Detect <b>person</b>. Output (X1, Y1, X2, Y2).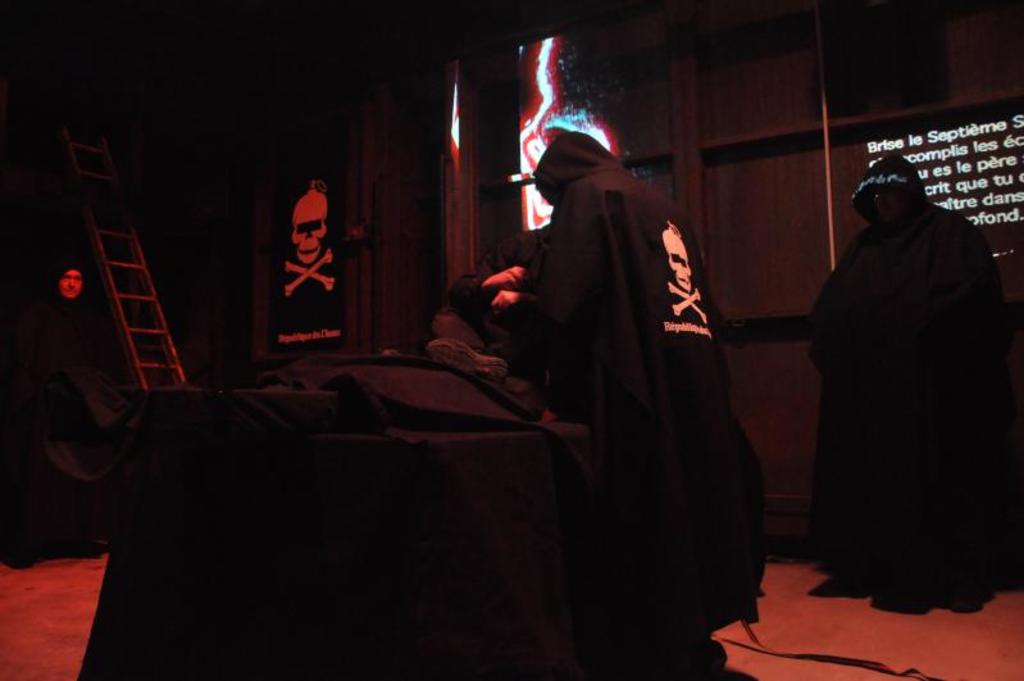
(487, 135, 748, 680).
